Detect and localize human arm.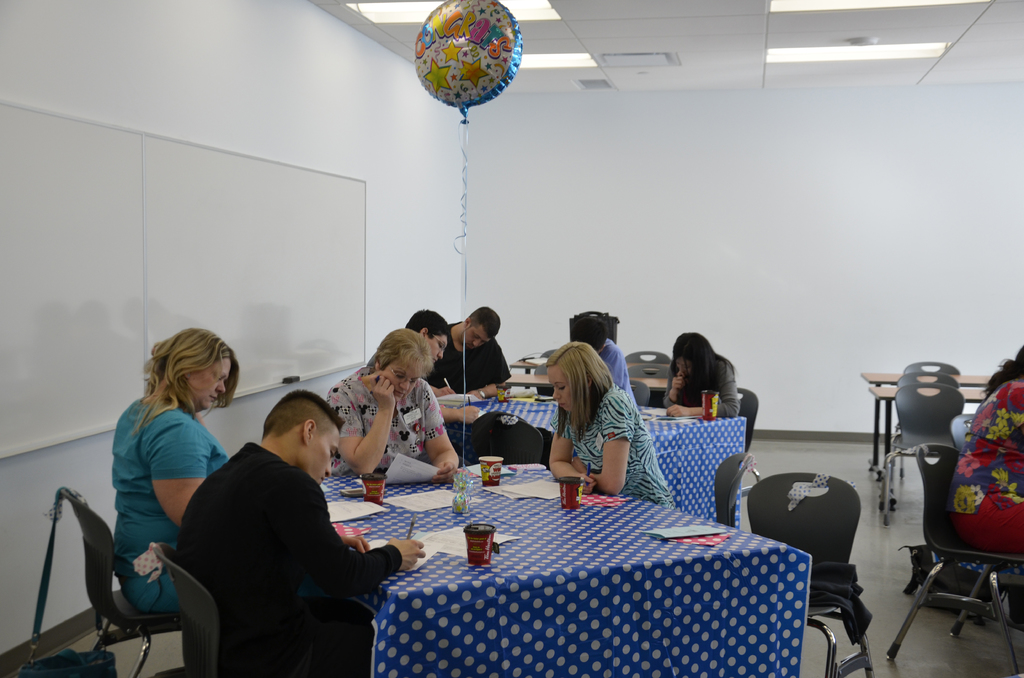
Localized at (294, 480, 432, 604).
